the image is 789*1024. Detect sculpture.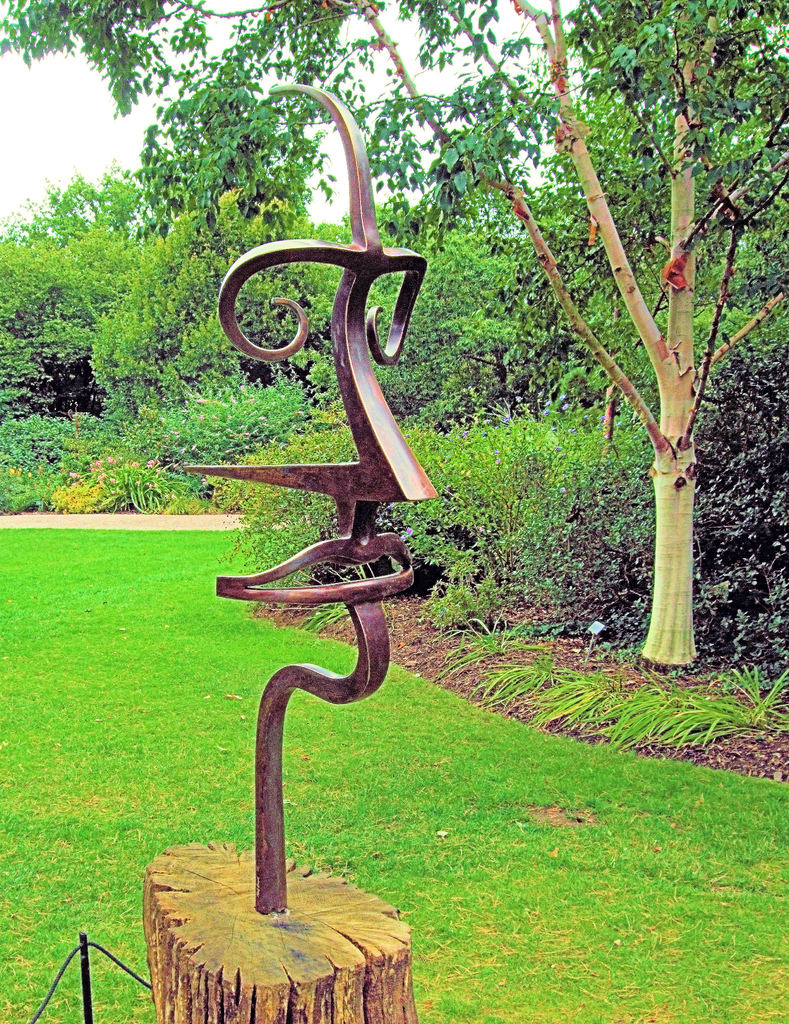
Detection: 189, 86, 479, 960.
